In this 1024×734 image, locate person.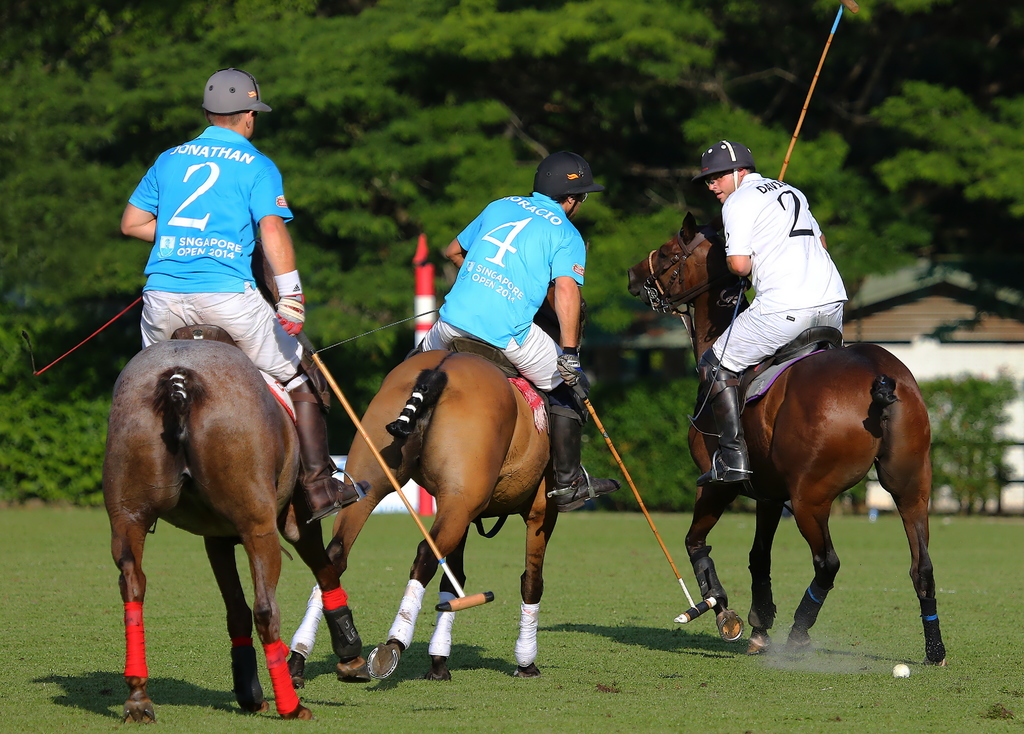
Bounding box: box(410, 156, 619, 510).
